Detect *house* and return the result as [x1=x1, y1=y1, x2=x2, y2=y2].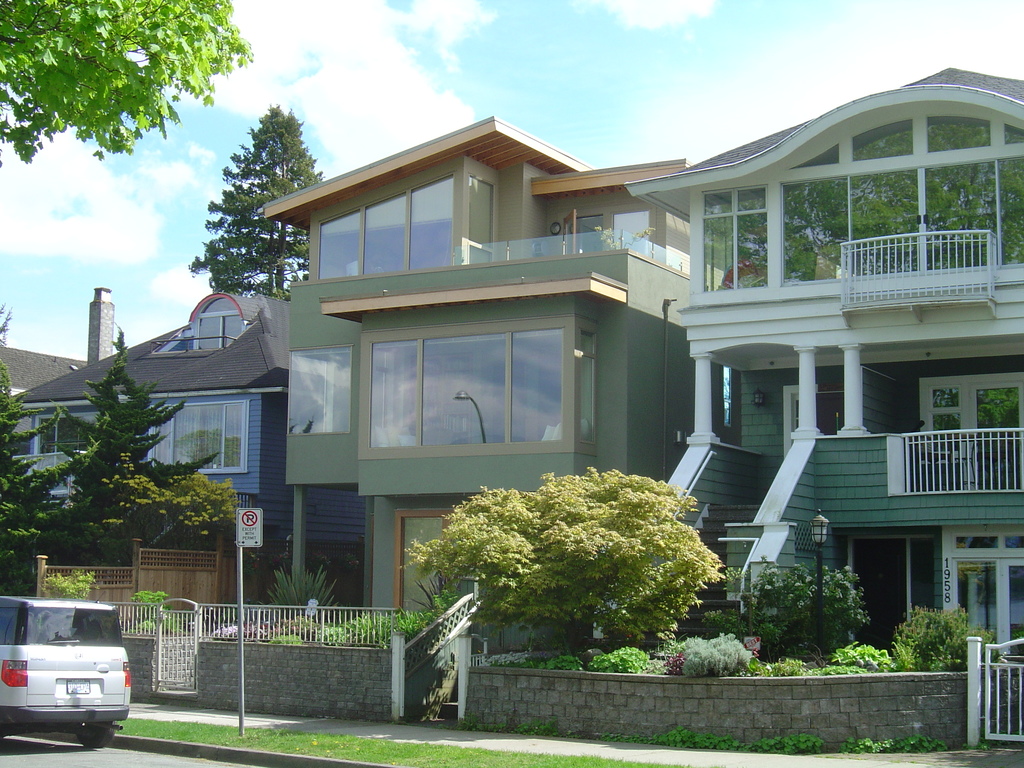
[x1=269, y1=61, x2=1023, y2=756].
